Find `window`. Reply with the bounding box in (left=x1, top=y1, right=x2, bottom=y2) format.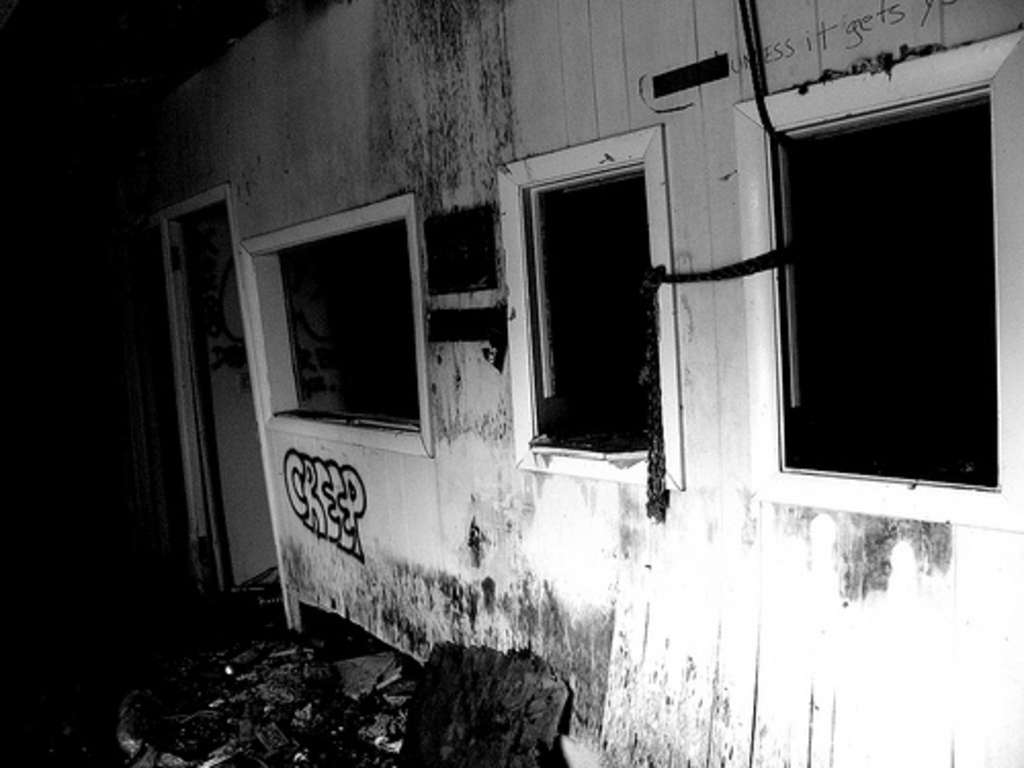
(left=238, top=195, right=434, bottom=463).
